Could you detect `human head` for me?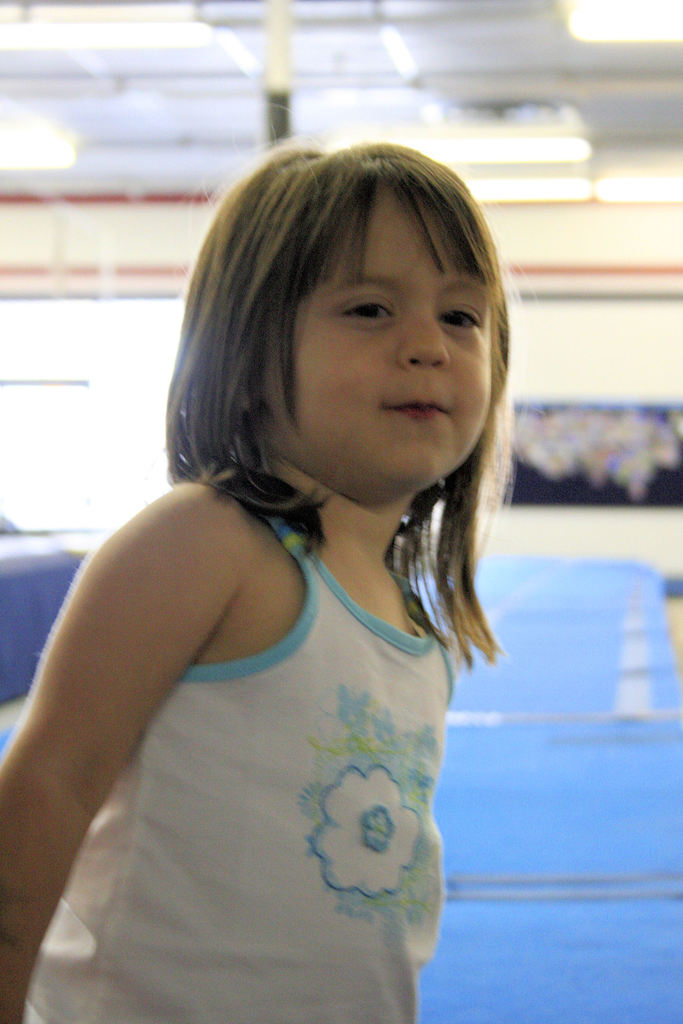
Detection result: x1=229 y1=148 x2=512 y2=460.
